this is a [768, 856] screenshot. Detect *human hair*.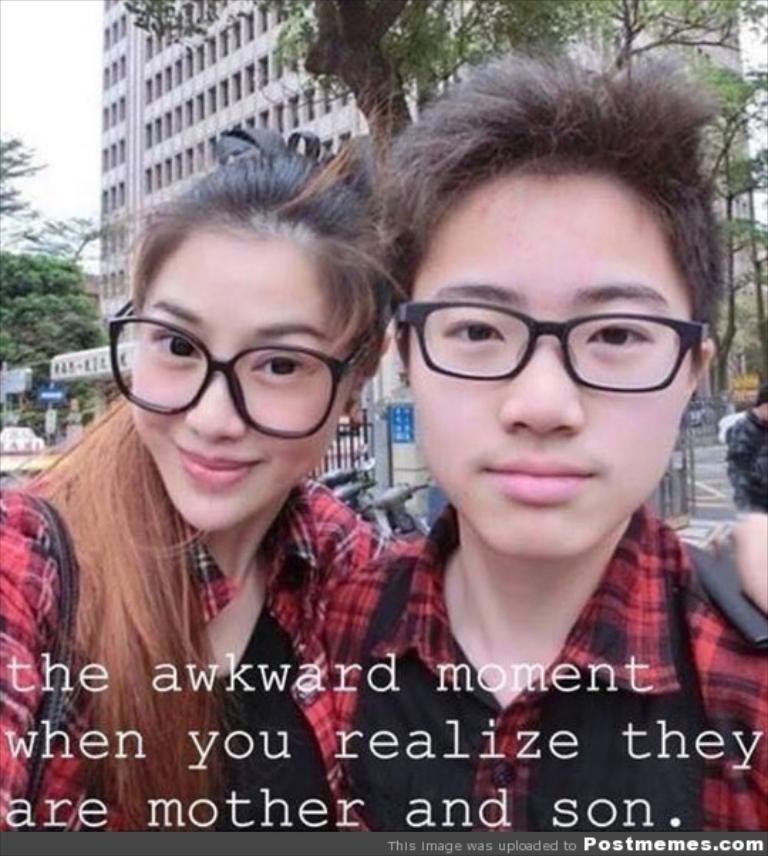
<bbox>383, 43, 730, 415</bbox>.
